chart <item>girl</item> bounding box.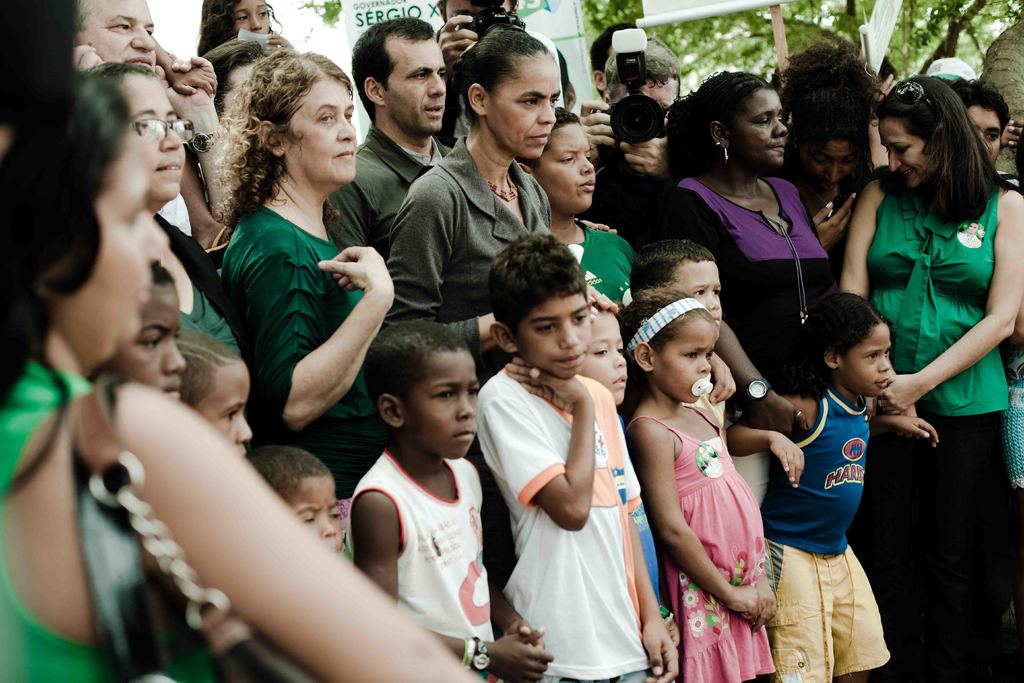
Charted: bbox=[626, 281, 776, 682].
